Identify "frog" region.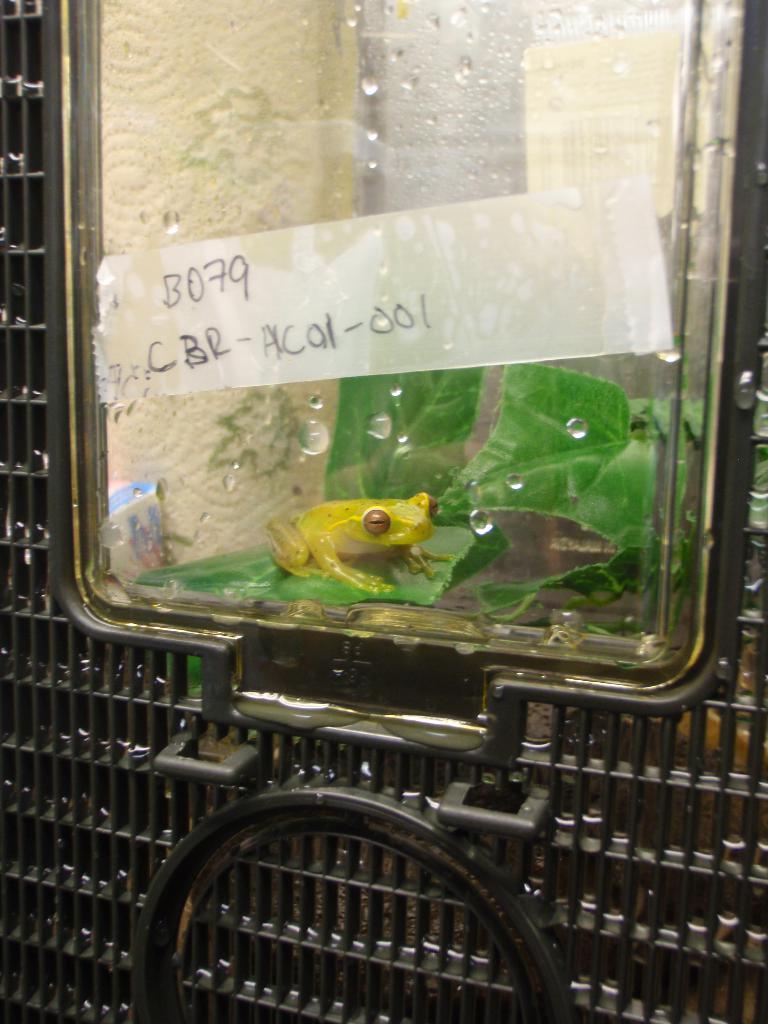
Region: Rect(260, 489, 455, 596).
